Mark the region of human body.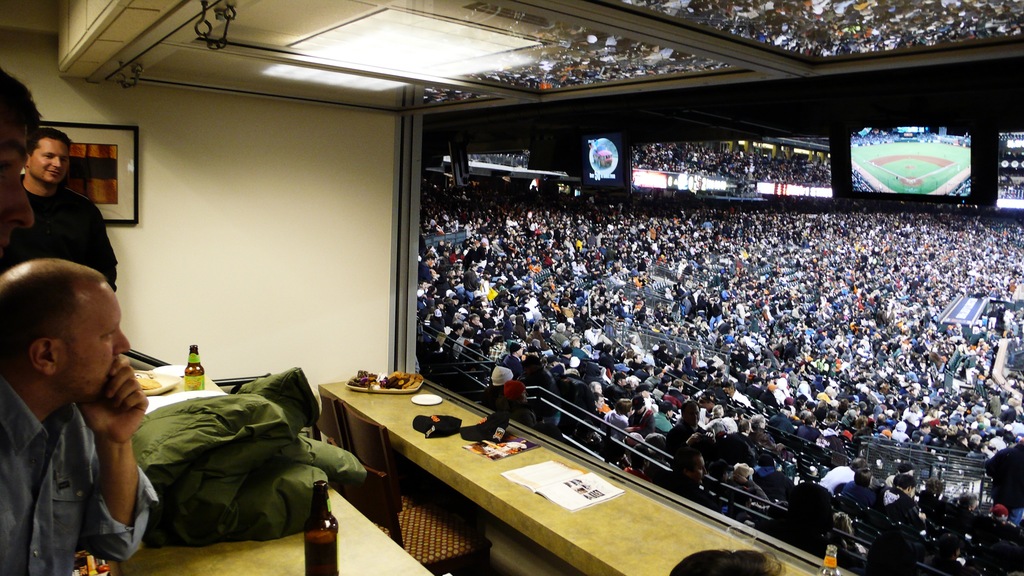
Region: [x1=645, y1=390, x2=712, y2=408].
